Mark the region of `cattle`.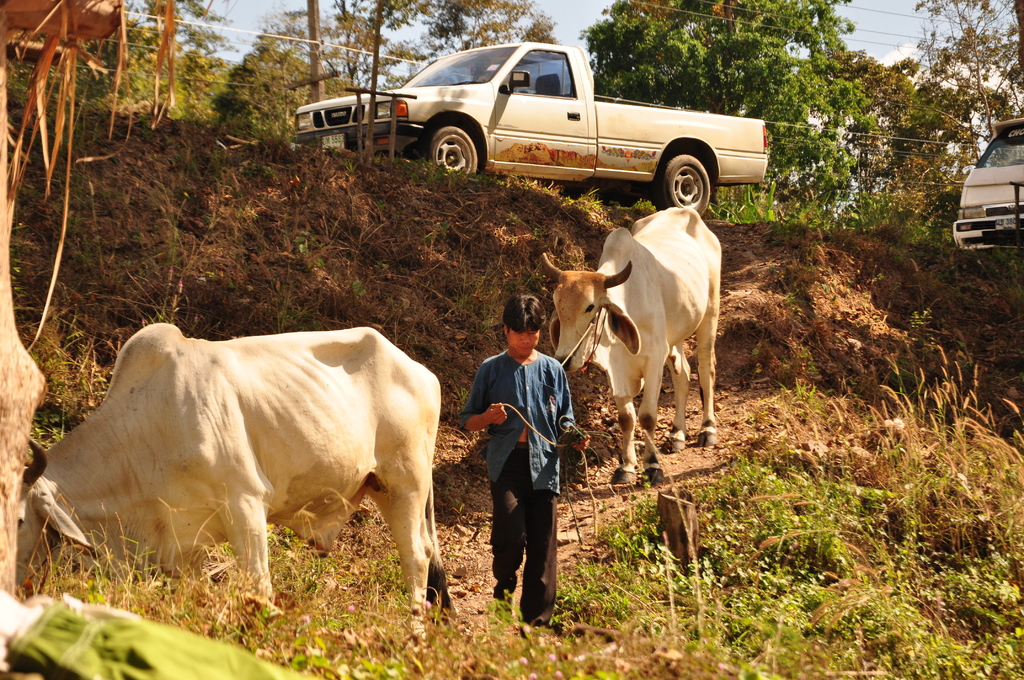
Region: [21, 316, 460, 629].
